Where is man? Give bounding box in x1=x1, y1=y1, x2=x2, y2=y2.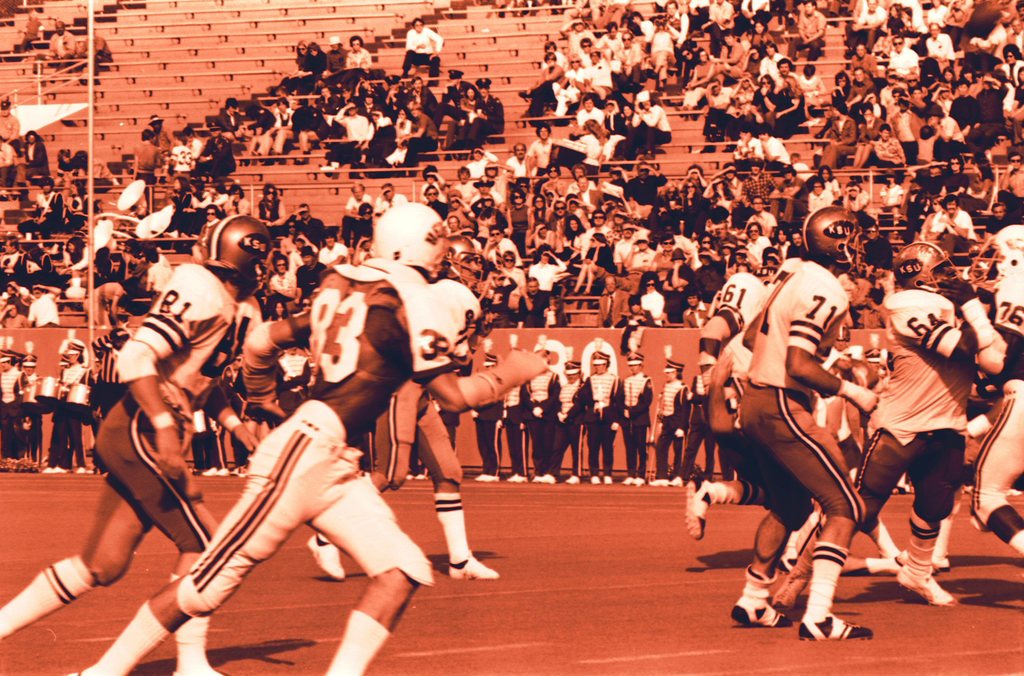
x1=67, y1=201, x2=545, y2=675.
